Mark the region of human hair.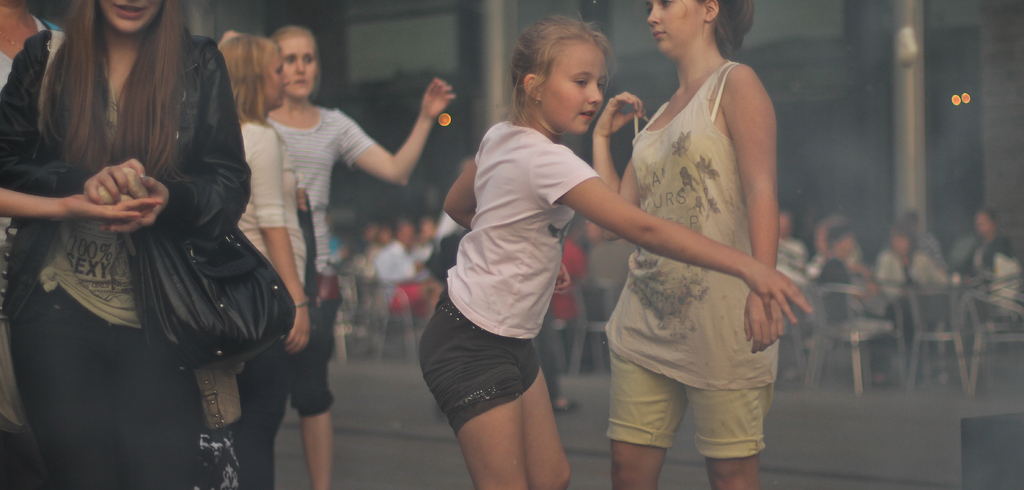
Region: region(703, 0, 753, 50).
